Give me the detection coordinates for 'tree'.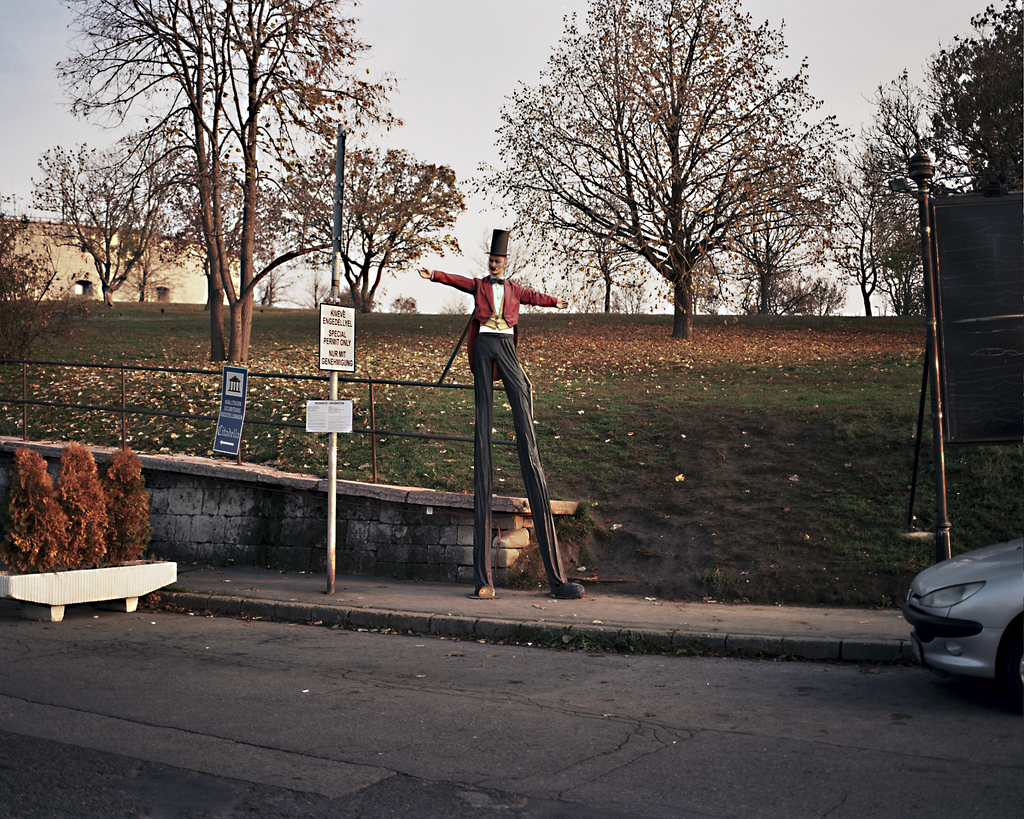
<bbox>847, 81, 949, 325</bbox>.
